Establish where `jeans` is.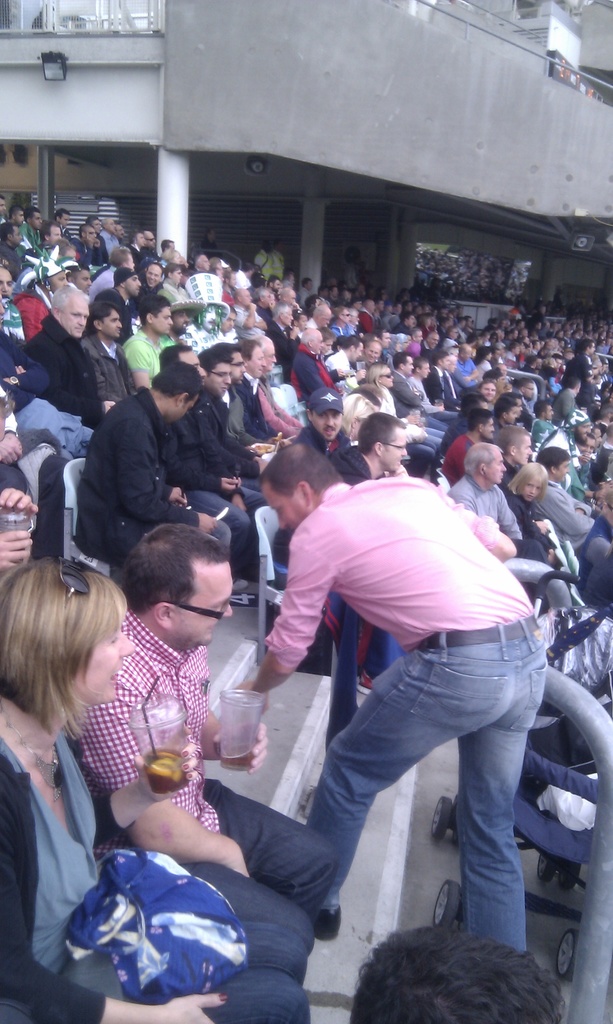
Established at detection(281, 638, 576, 963).
